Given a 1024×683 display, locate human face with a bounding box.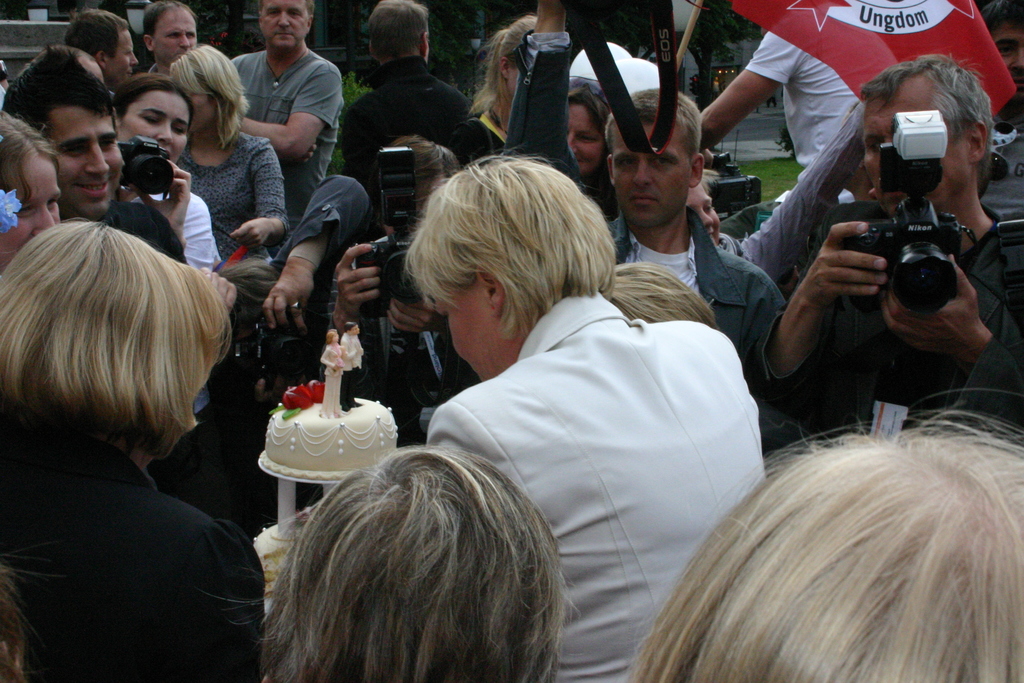
Located: detection(262, 0, 308, 50).
